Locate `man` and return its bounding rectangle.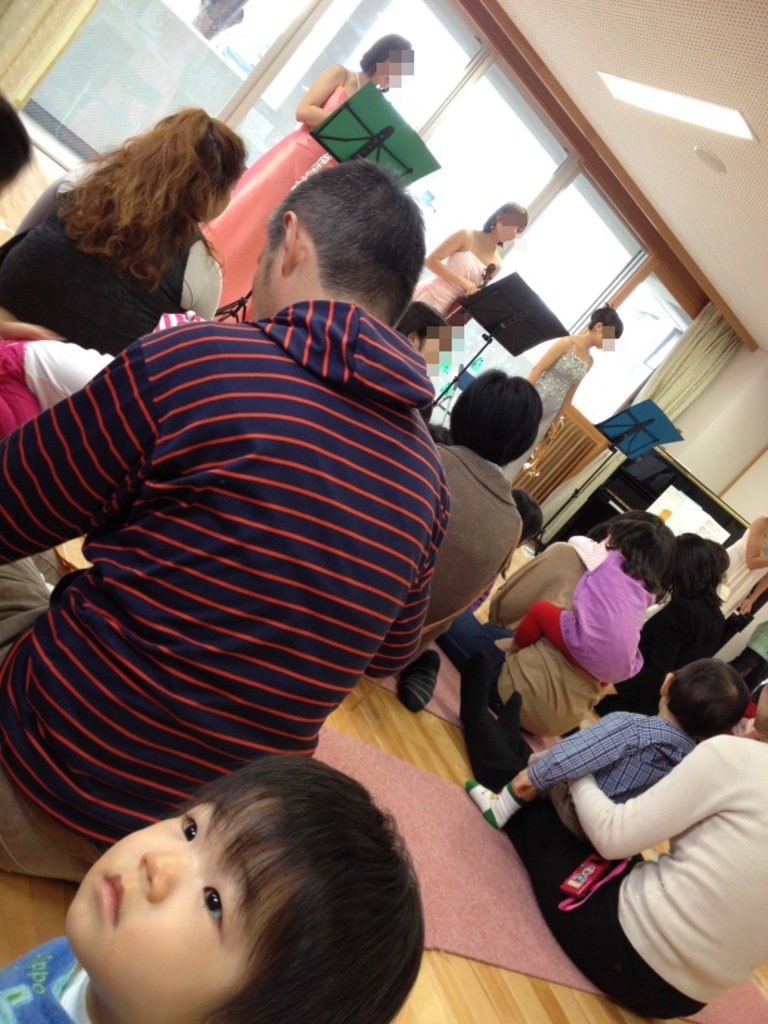
0, 158, 503, 937.
